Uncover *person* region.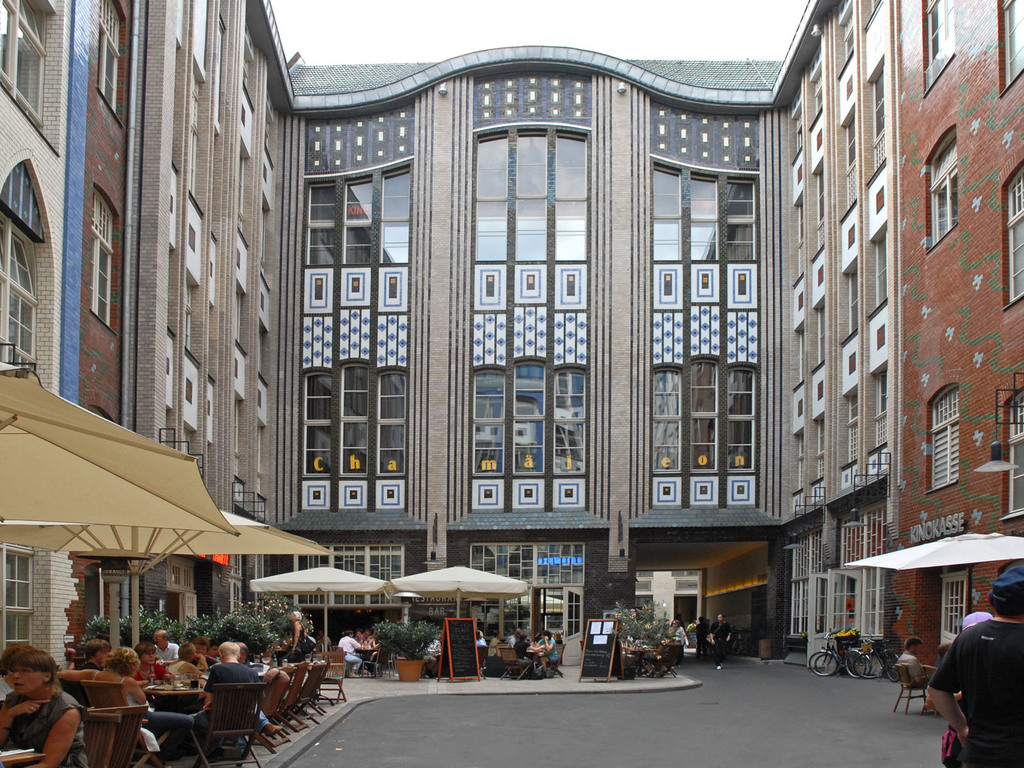
Uncovered: region(0, 644, 101, 767).
